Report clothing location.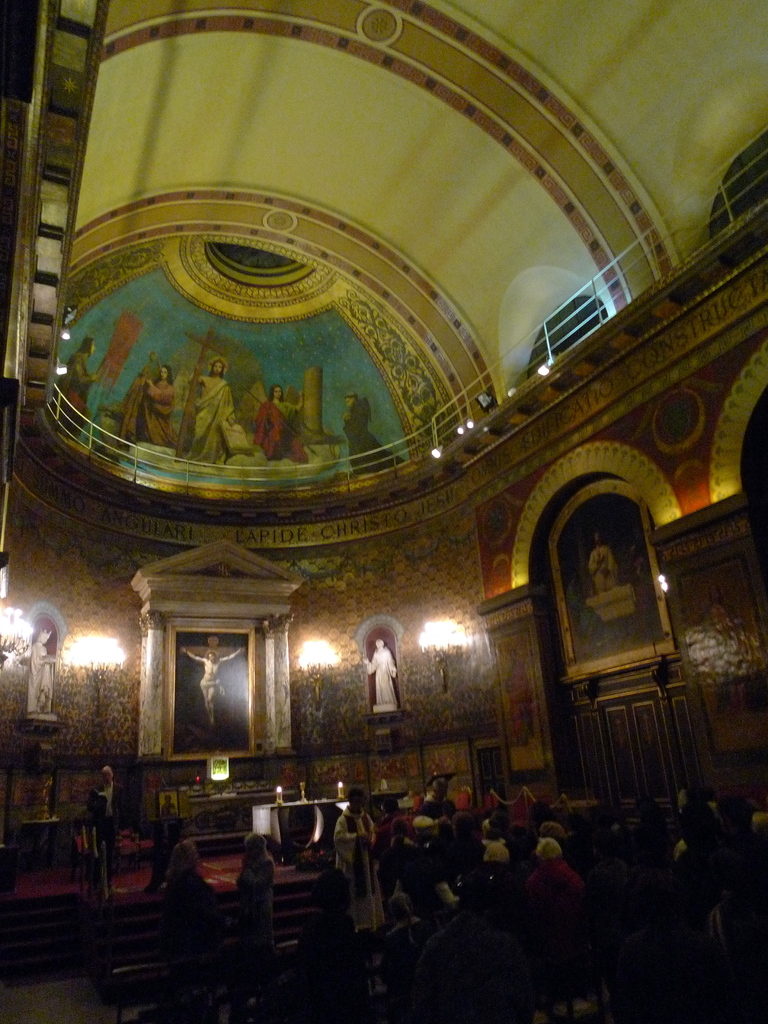
Report: <region>374, 916, 438, 990</region>.
